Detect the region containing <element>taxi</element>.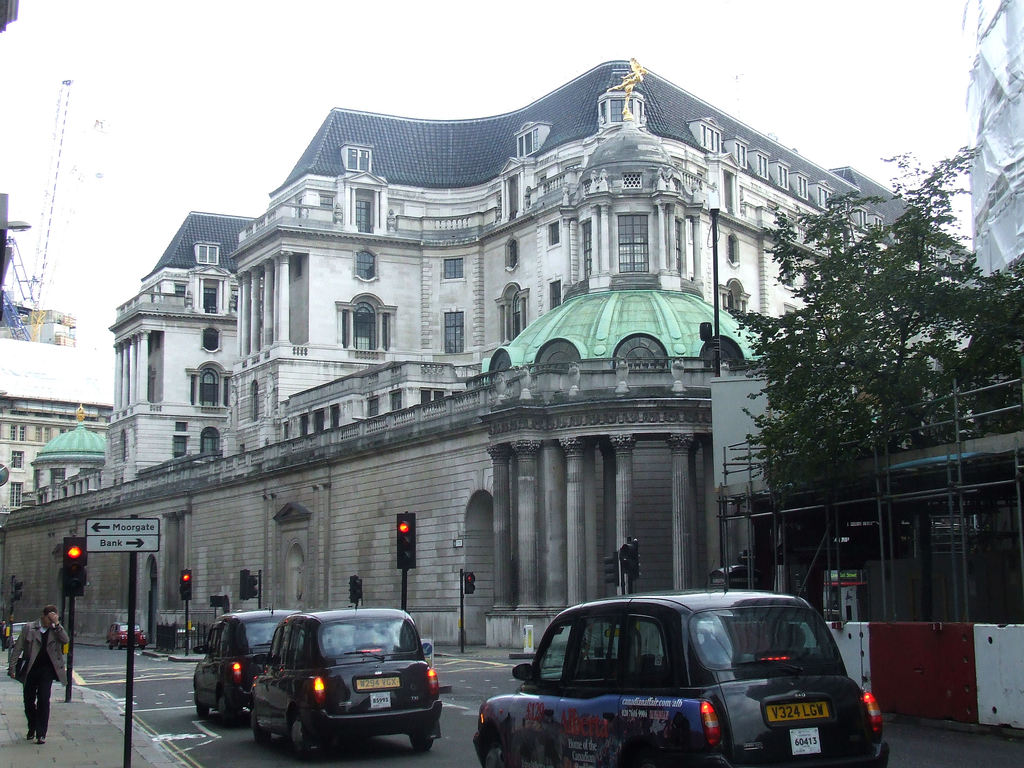
(x1=472, y1=532, x2=887, y2=767).
